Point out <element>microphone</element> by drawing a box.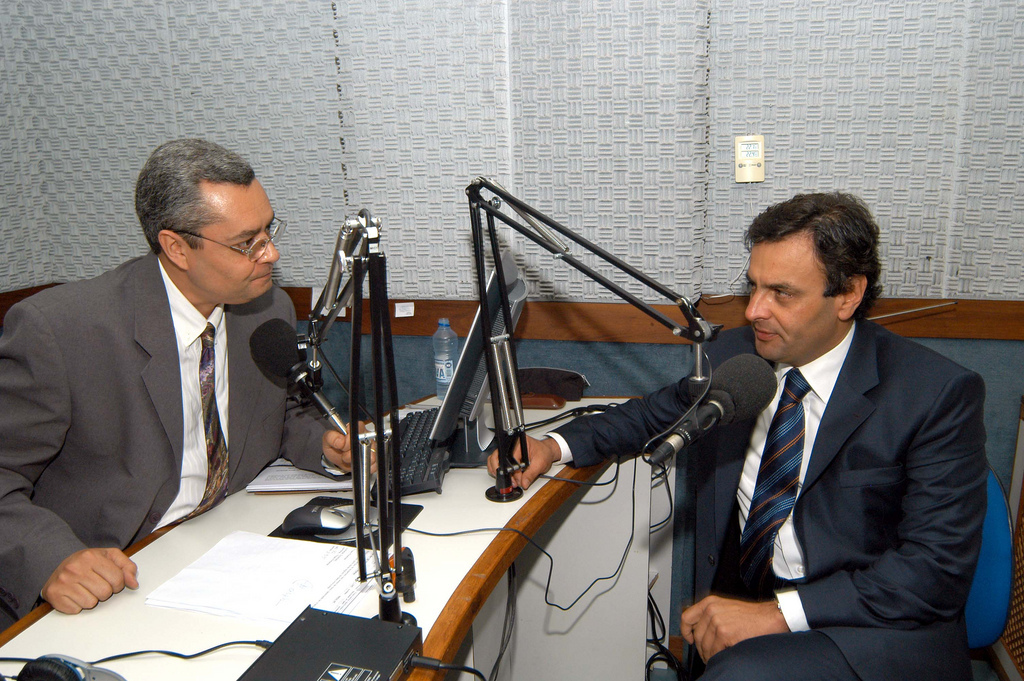
x1=237 y1=314 x2=365 y2=443.
